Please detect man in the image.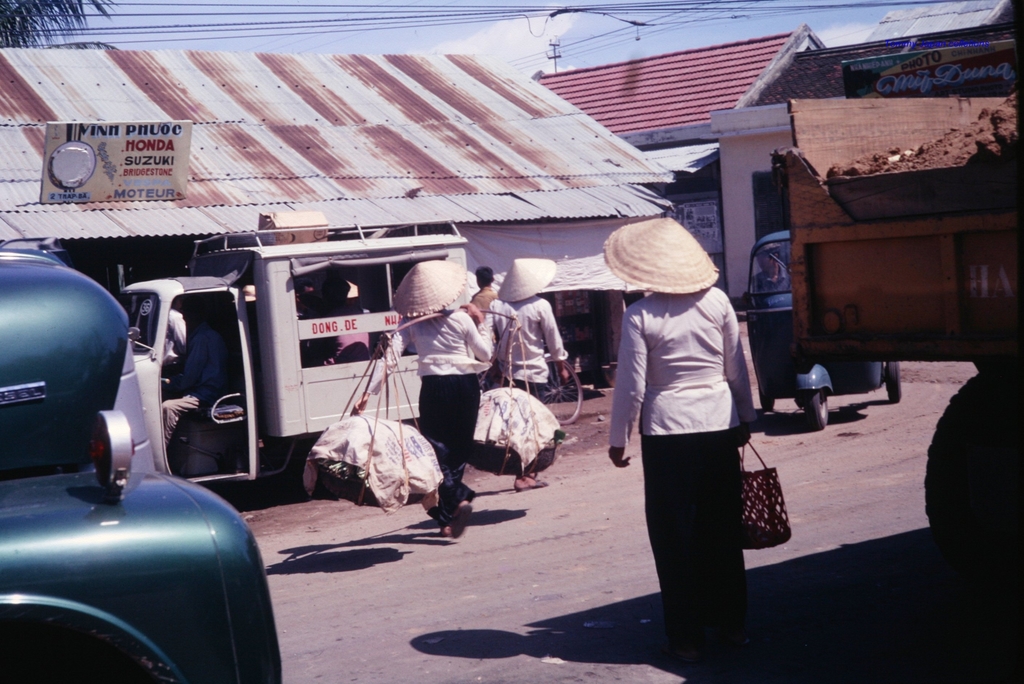
left=155, top=295, right=226, bottom=448.
